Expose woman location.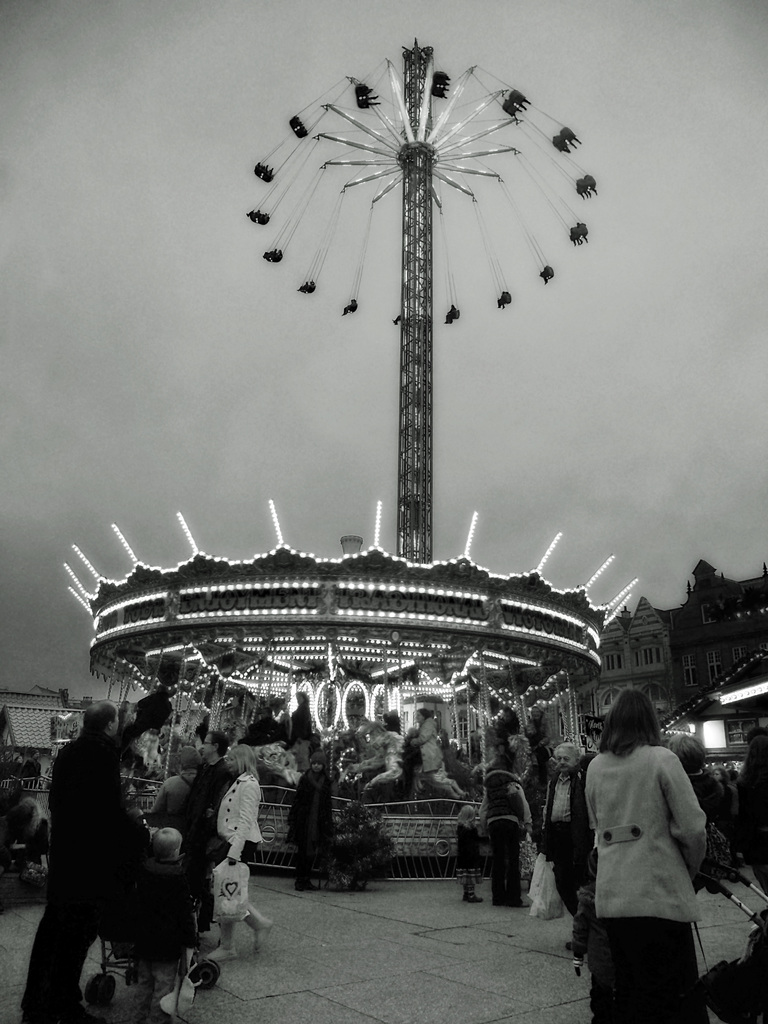
Exposed at (x1=573, y1=678, x2=733, y2=1023).
